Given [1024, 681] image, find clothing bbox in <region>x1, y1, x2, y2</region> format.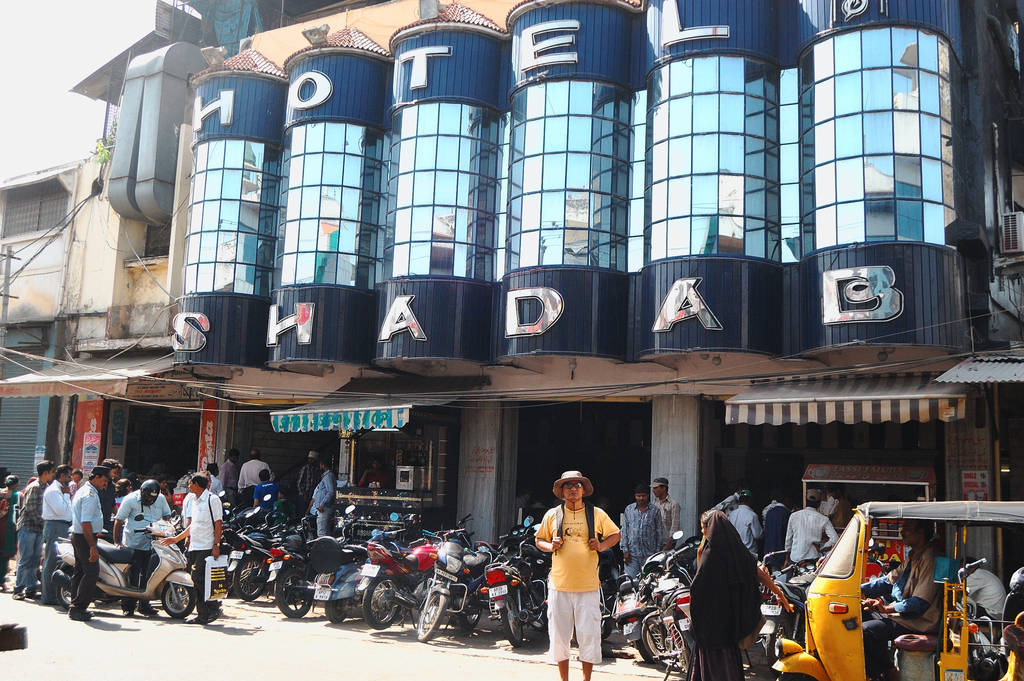
<region>238, 459, 260, 484</region>.
